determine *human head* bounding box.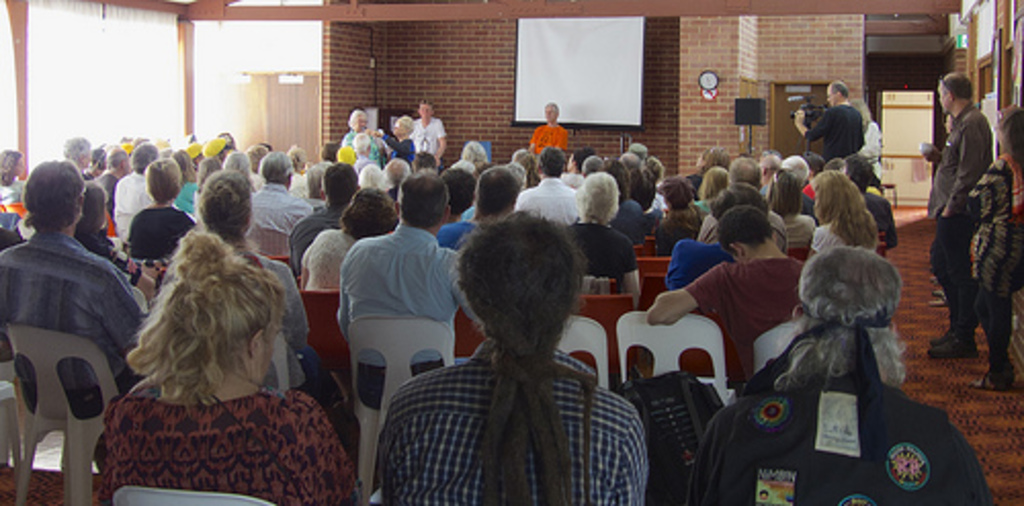
Determined: [left=18, top=158, right=90, bottom=234].
